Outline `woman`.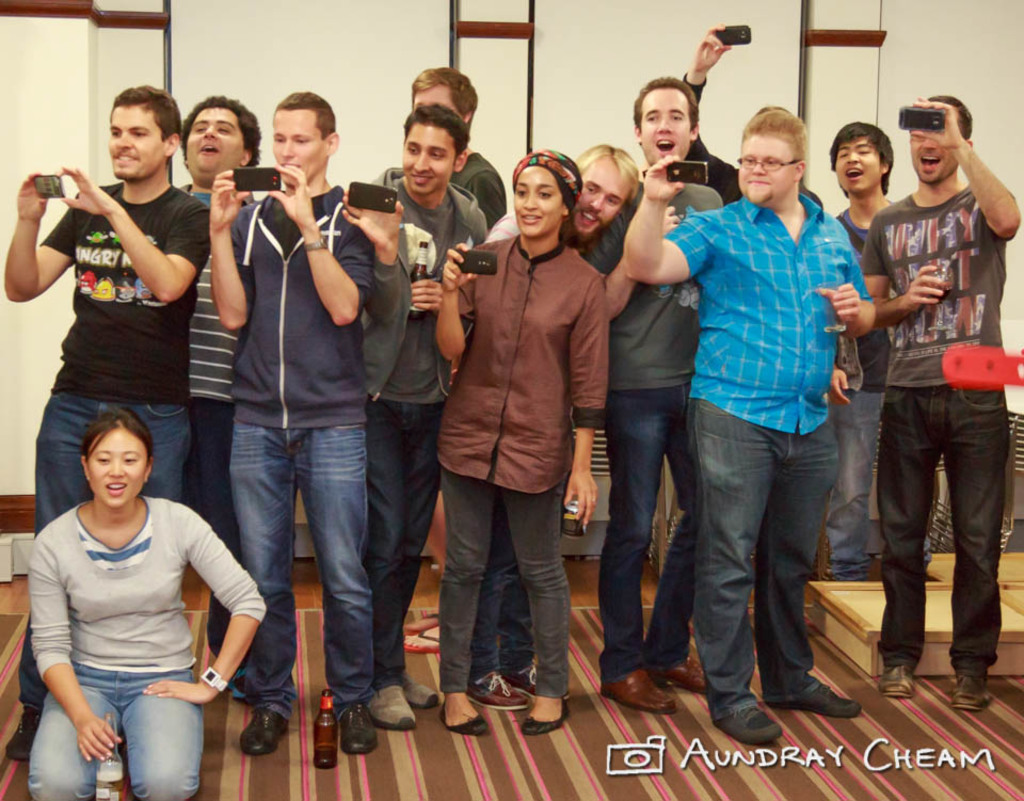
Outline: l=433, t=146, r=608, b=736.
